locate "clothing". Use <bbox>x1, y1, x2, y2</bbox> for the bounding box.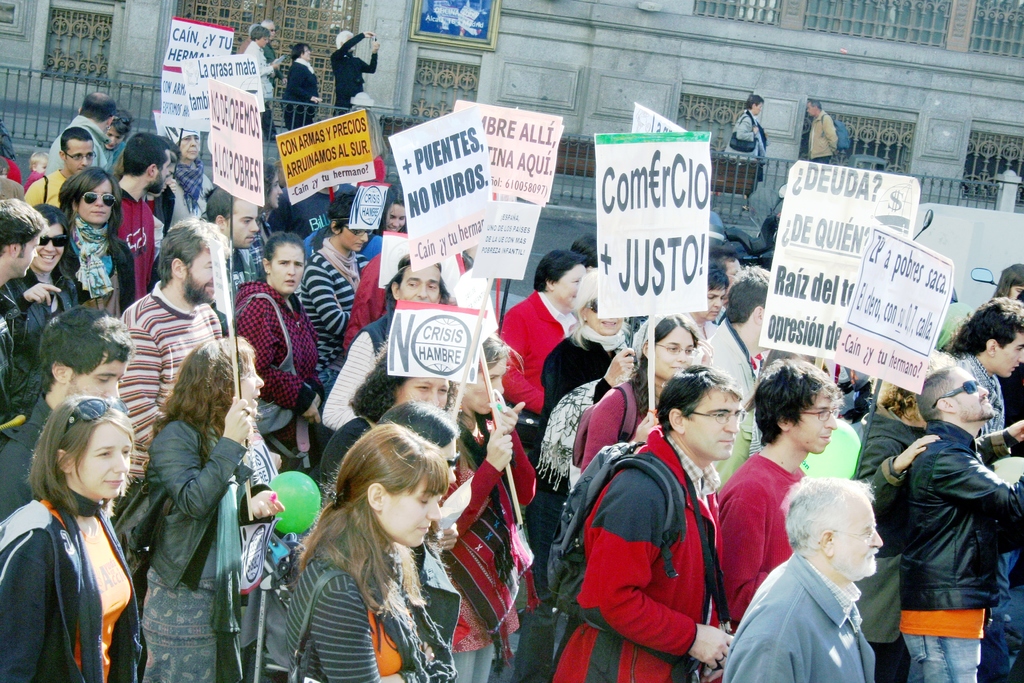
<bbox>0, 283, 44, 516</bbox>.
